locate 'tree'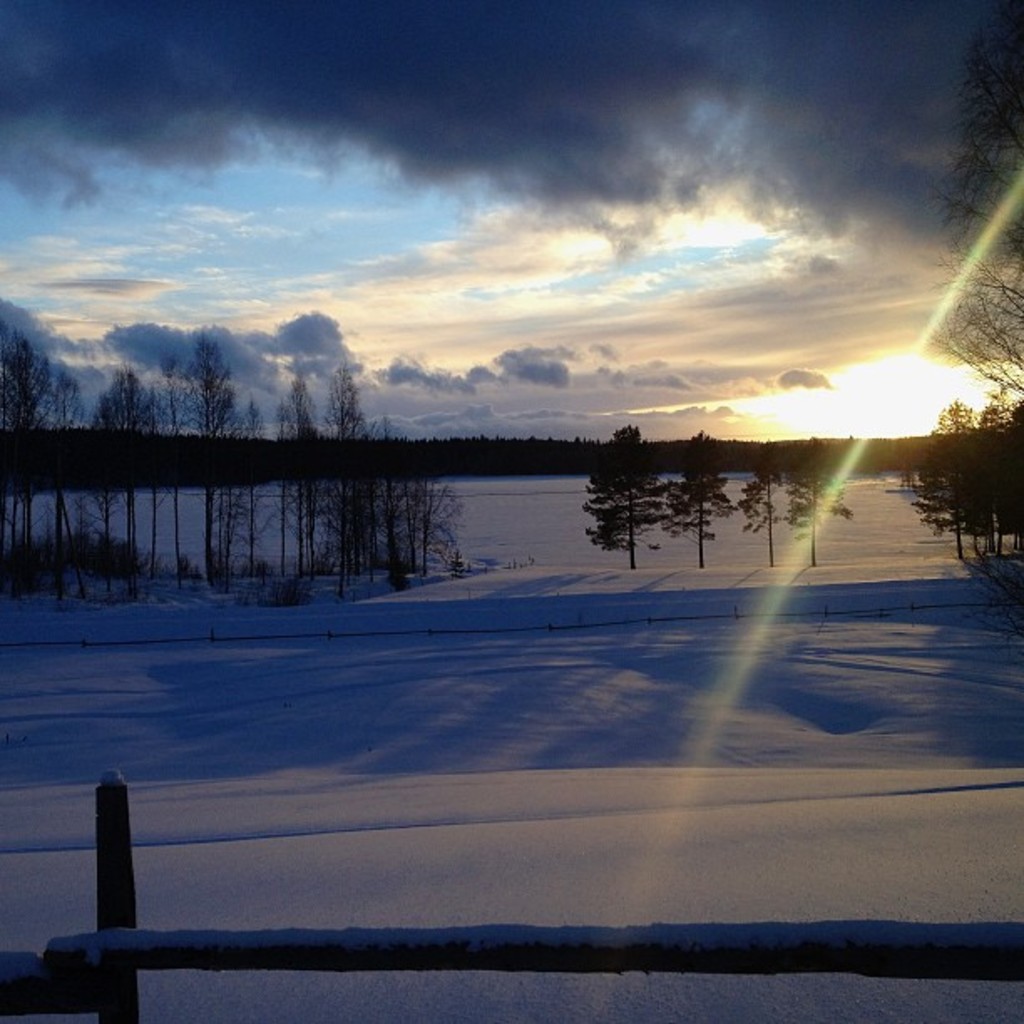
919, 0, 1022, 430
